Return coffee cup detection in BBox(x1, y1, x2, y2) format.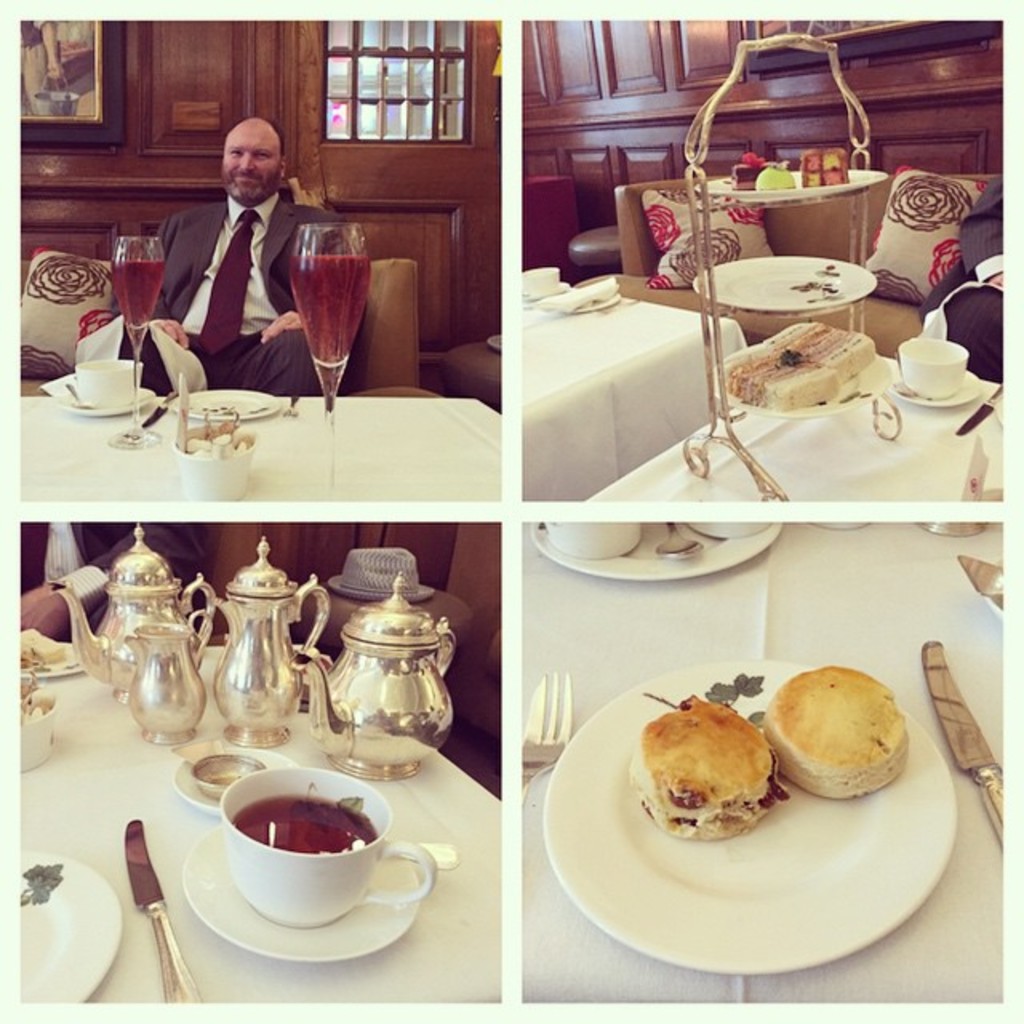
BBox(218, 765, 435, 925).
